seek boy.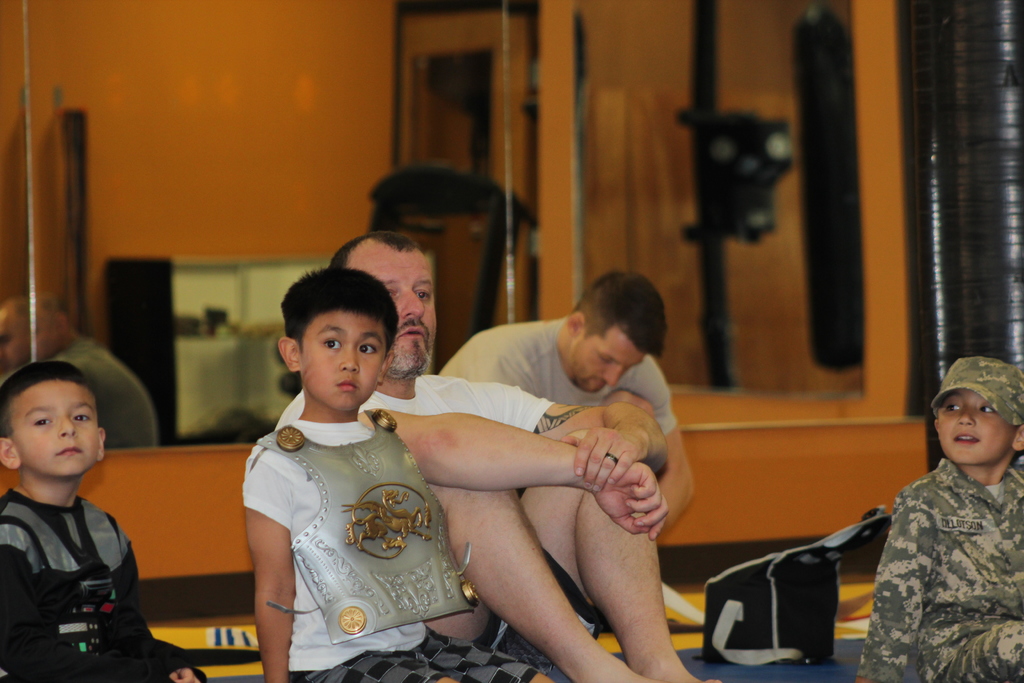
Rect(0, 356, 218, 682).
